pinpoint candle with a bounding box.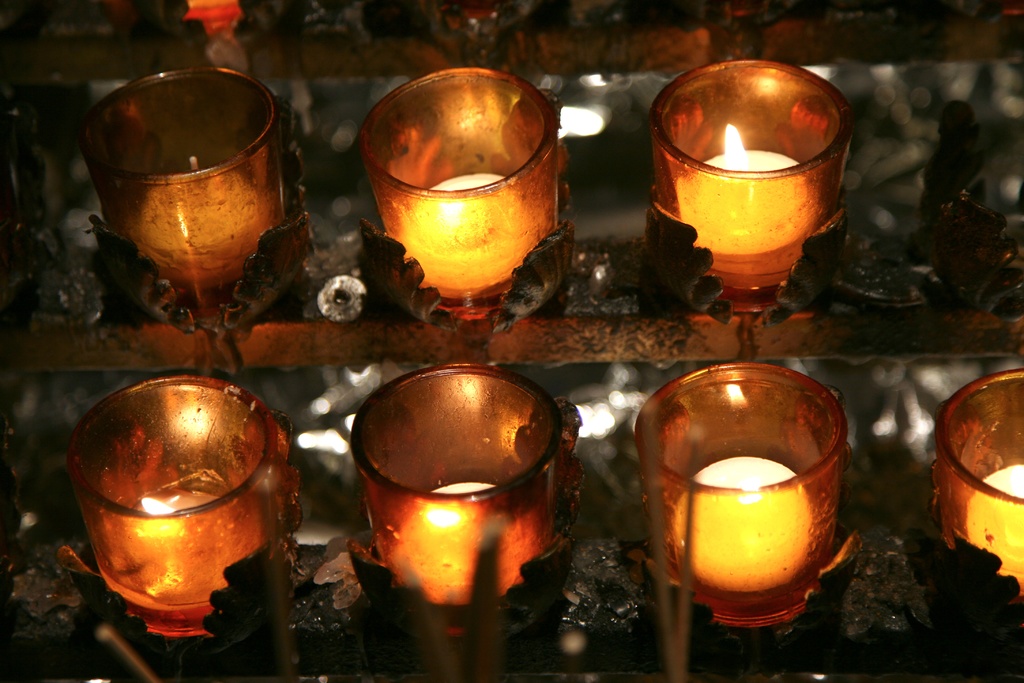
{"x1": 677, "y1": 121, "x2": 807, "y2": 294}.
